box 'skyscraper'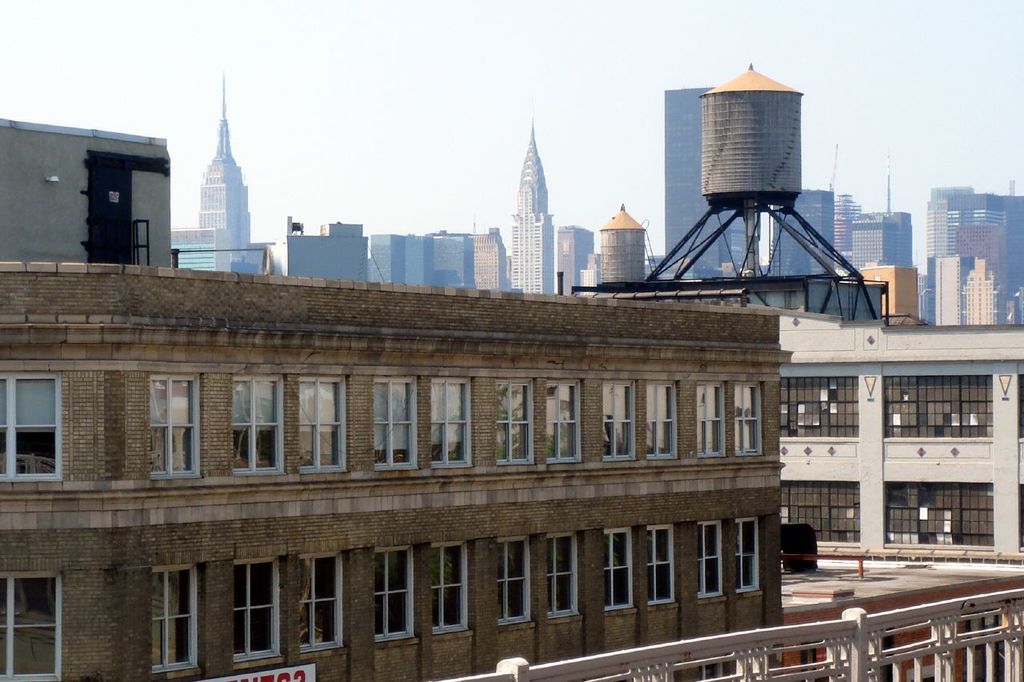
[left=554, top=218, right=599, bottom=289]
